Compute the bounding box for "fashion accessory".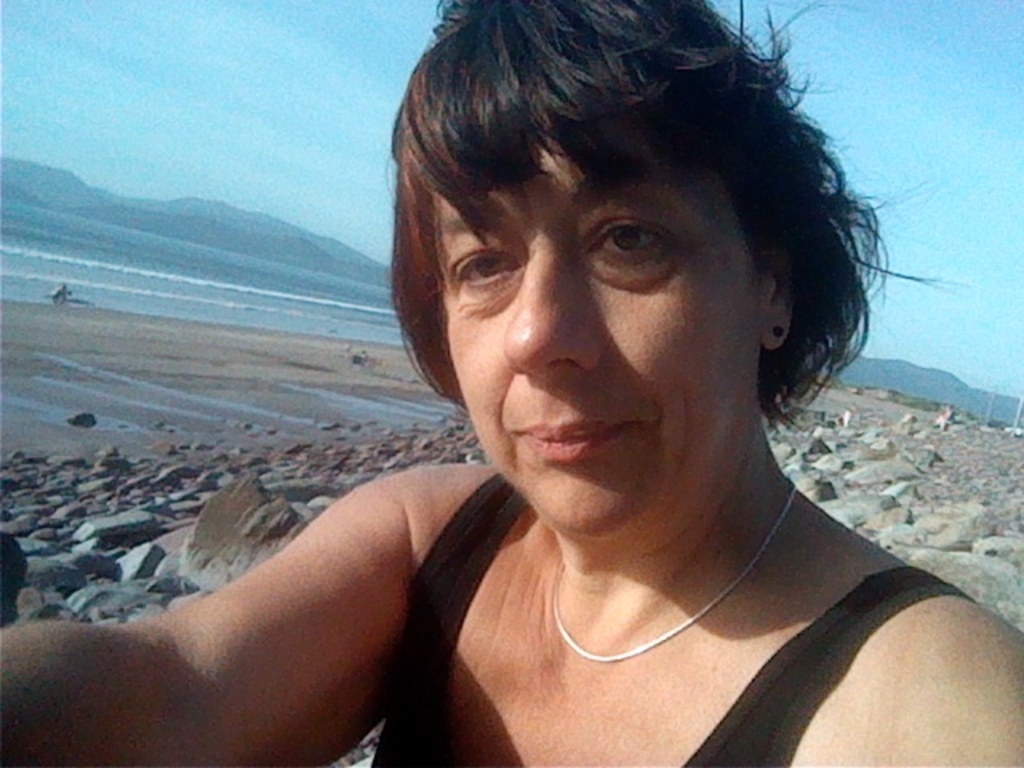
rect(773, 326, 782, 336).
